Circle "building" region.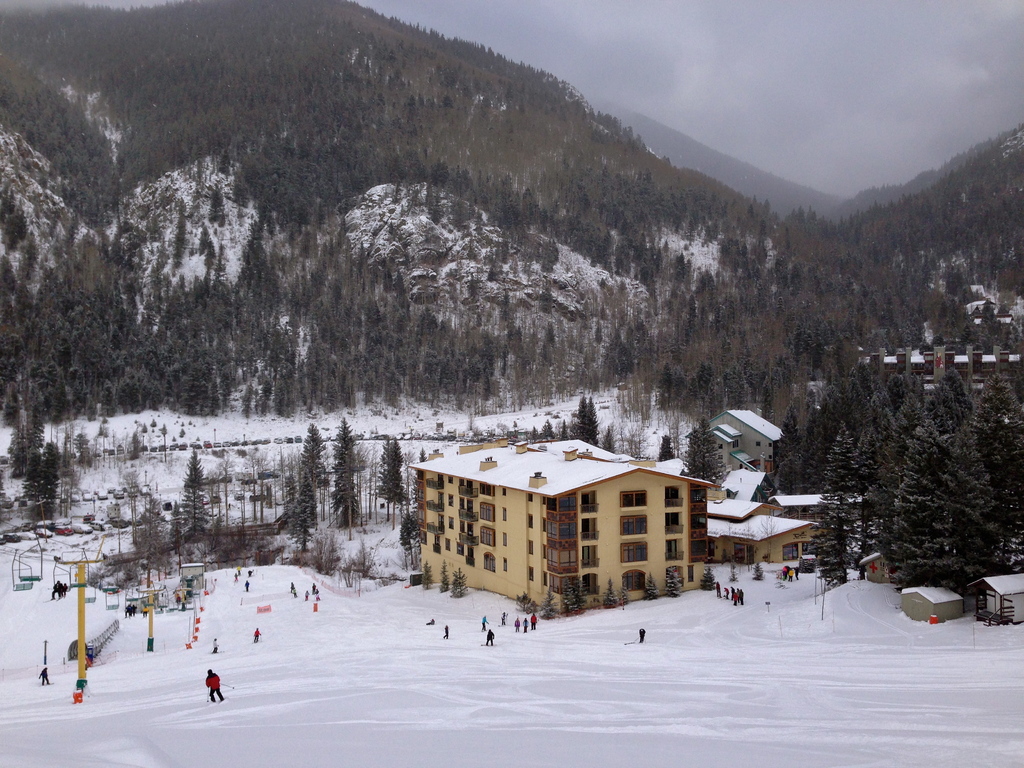
Region: [705, 494, 847, 564].
